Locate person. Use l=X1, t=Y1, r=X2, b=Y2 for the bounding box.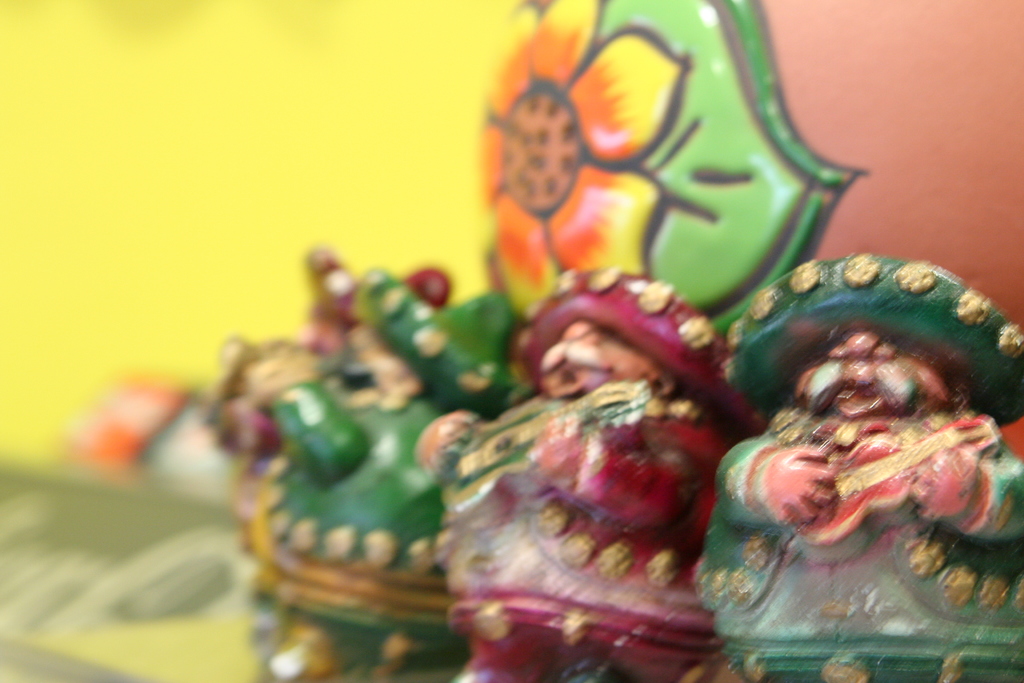
l=238, t=297, r=527, b=682.
